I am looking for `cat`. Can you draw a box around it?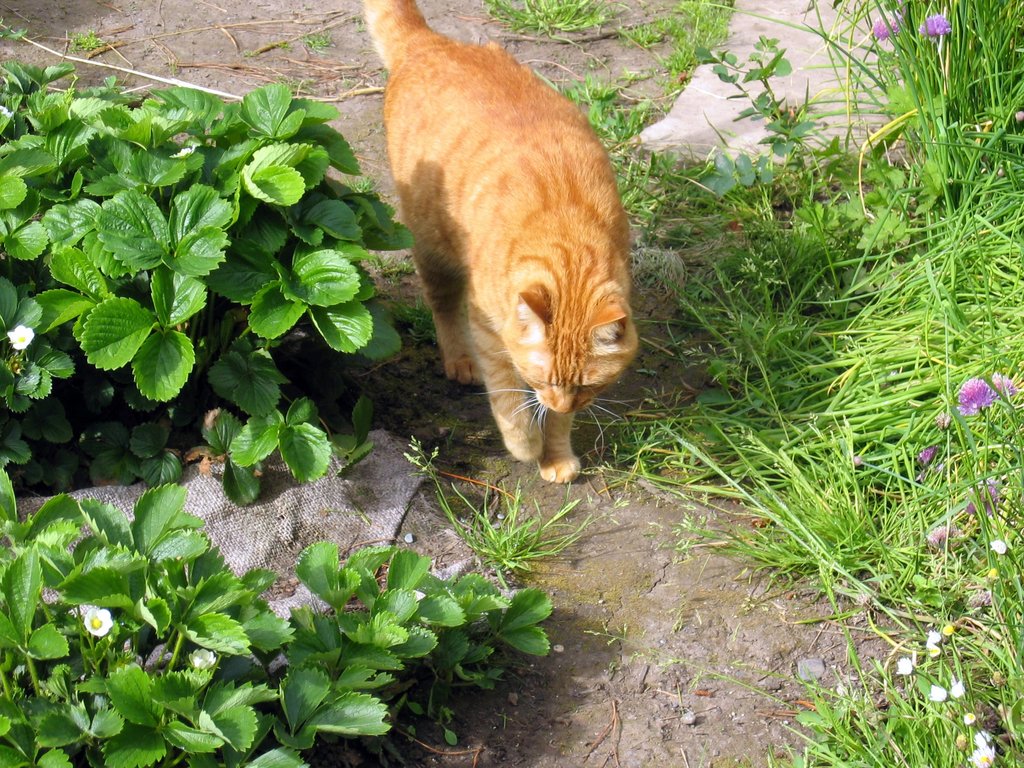
Sure, the bounding box is <bbox>360, 0, 640, 485</bbox>.
